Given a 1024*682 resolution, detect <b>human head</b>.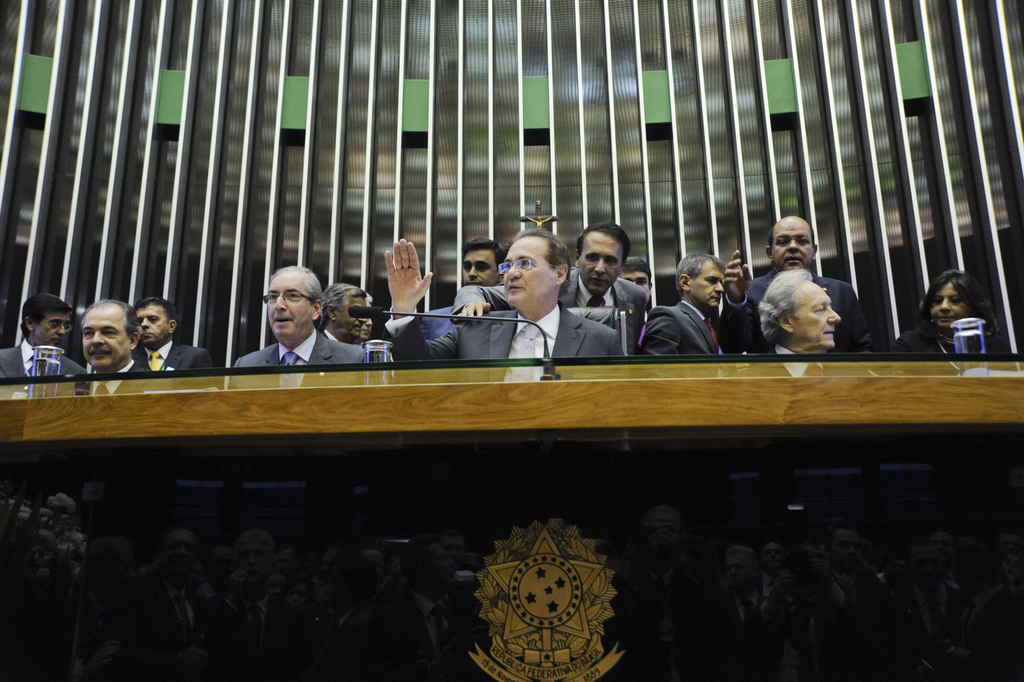
bbox=(261, 264, 321, 347).
